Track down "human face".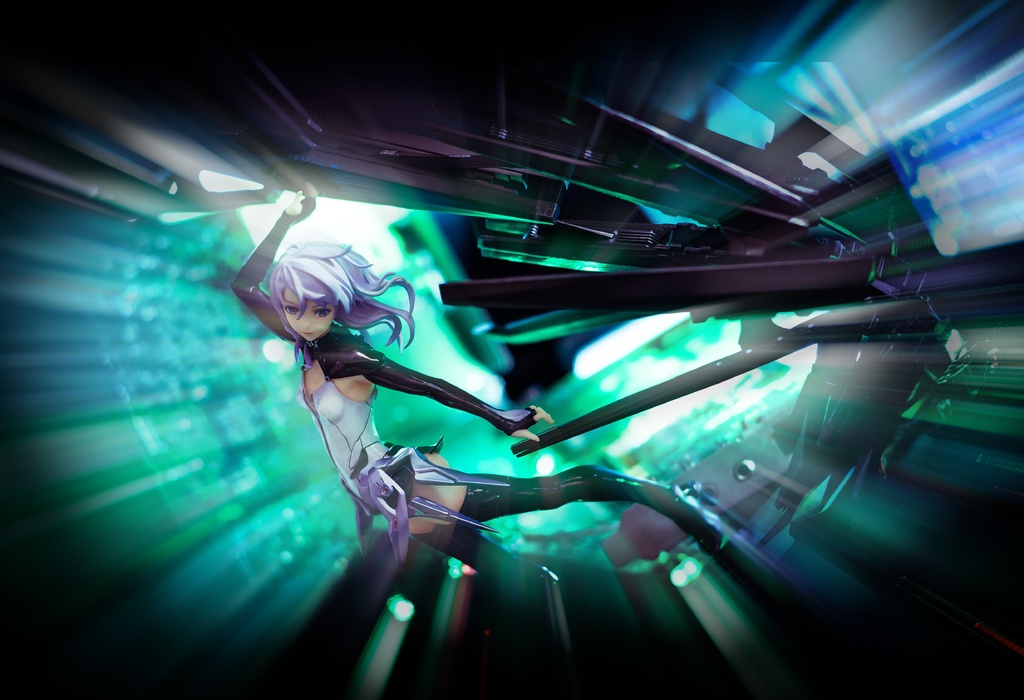
Tracked to select_region(278, 283, 334, 342).
